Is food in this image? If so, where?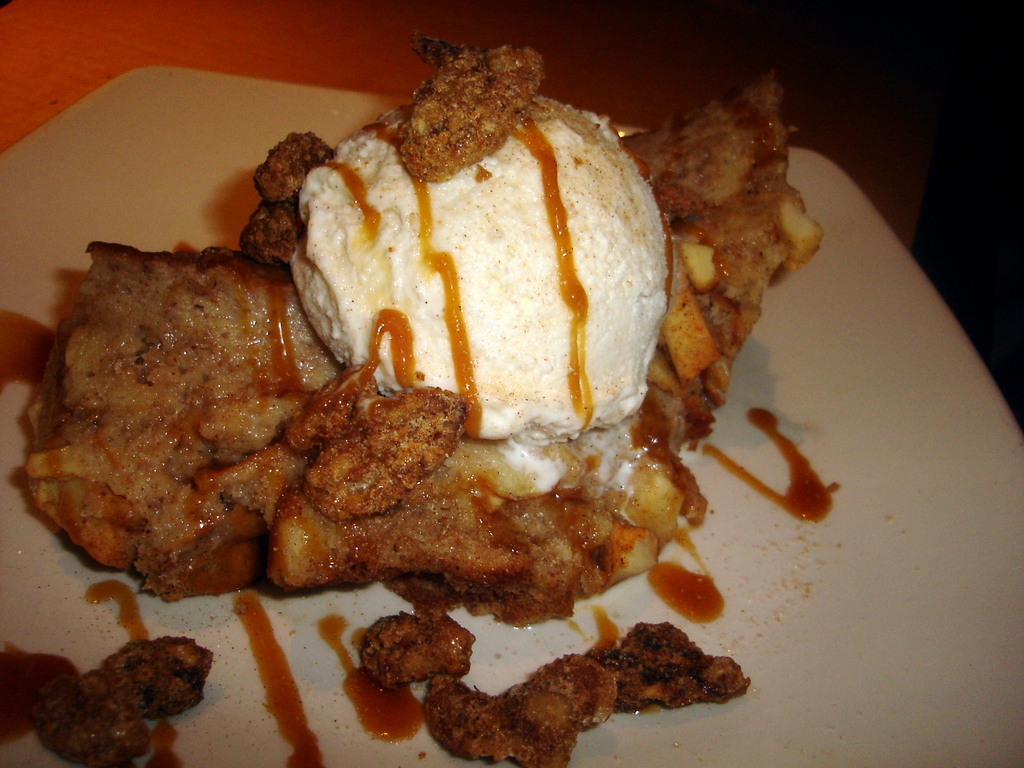
Yes, at Rect(275, 729, 330, 767).
